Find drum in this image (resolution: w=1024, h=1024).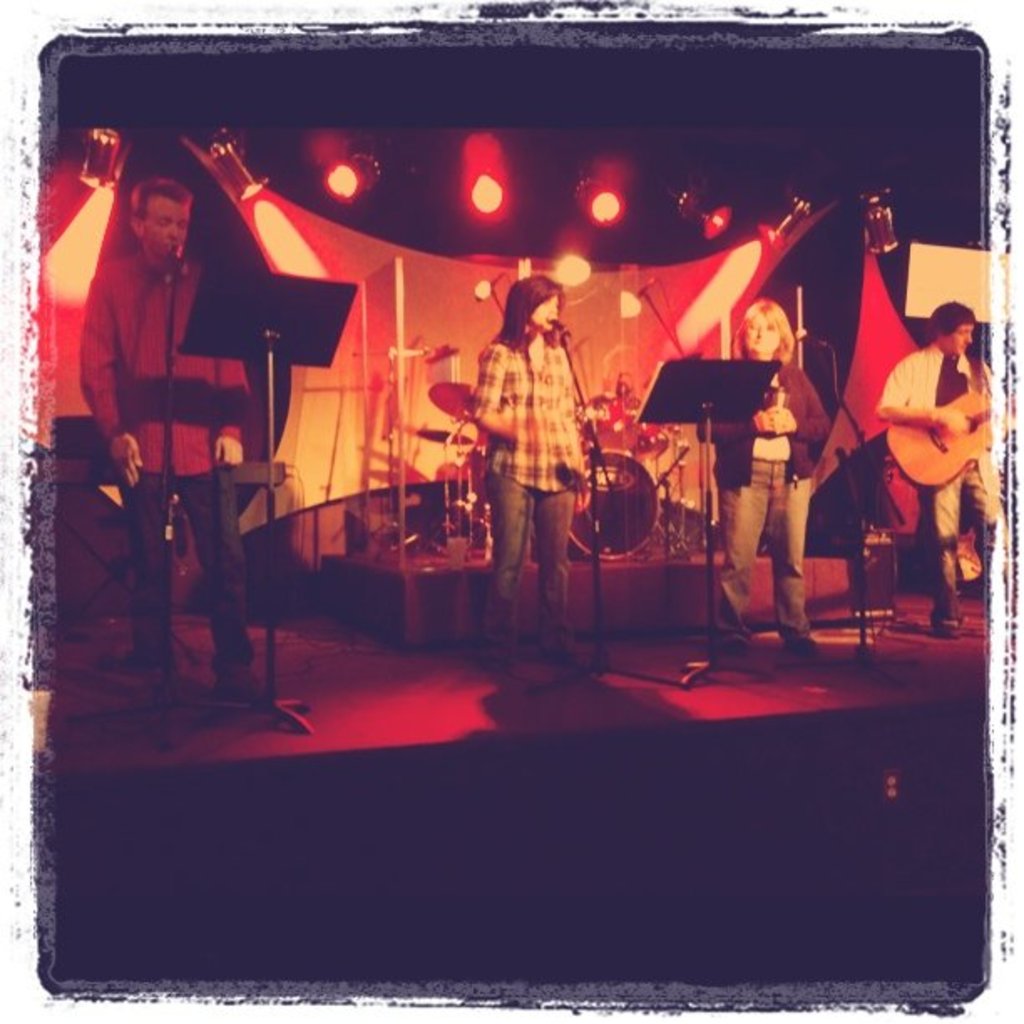
BBox(643, 418, 669, 455).
